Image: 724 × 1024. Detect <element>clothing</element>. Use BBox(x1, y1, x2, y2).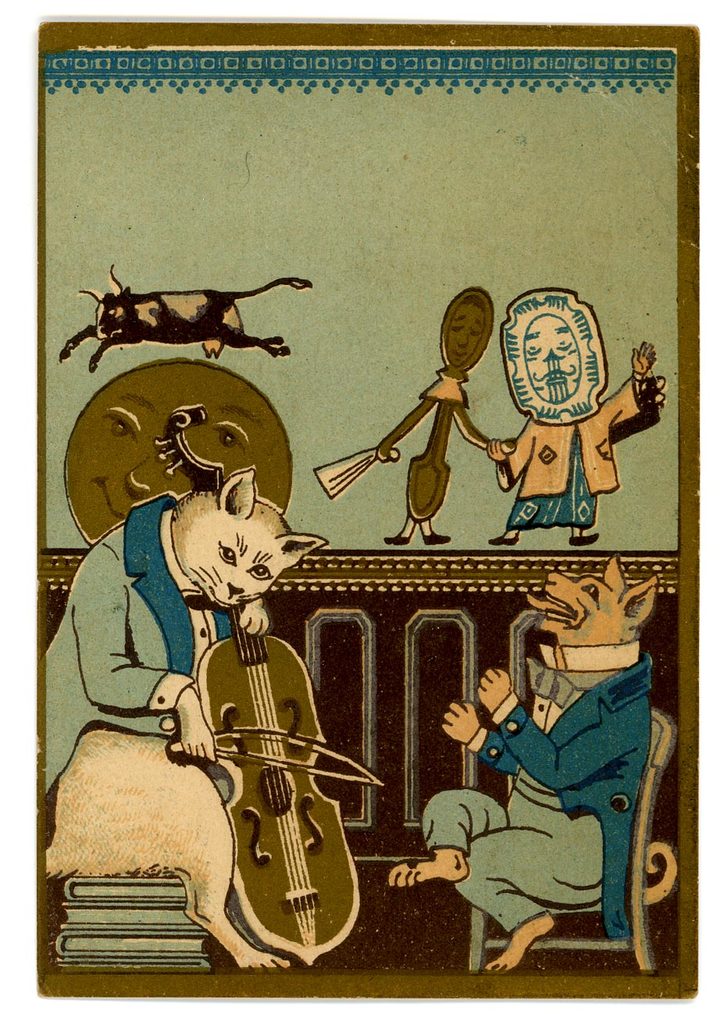
BBox(426, 644, 650, 944).
